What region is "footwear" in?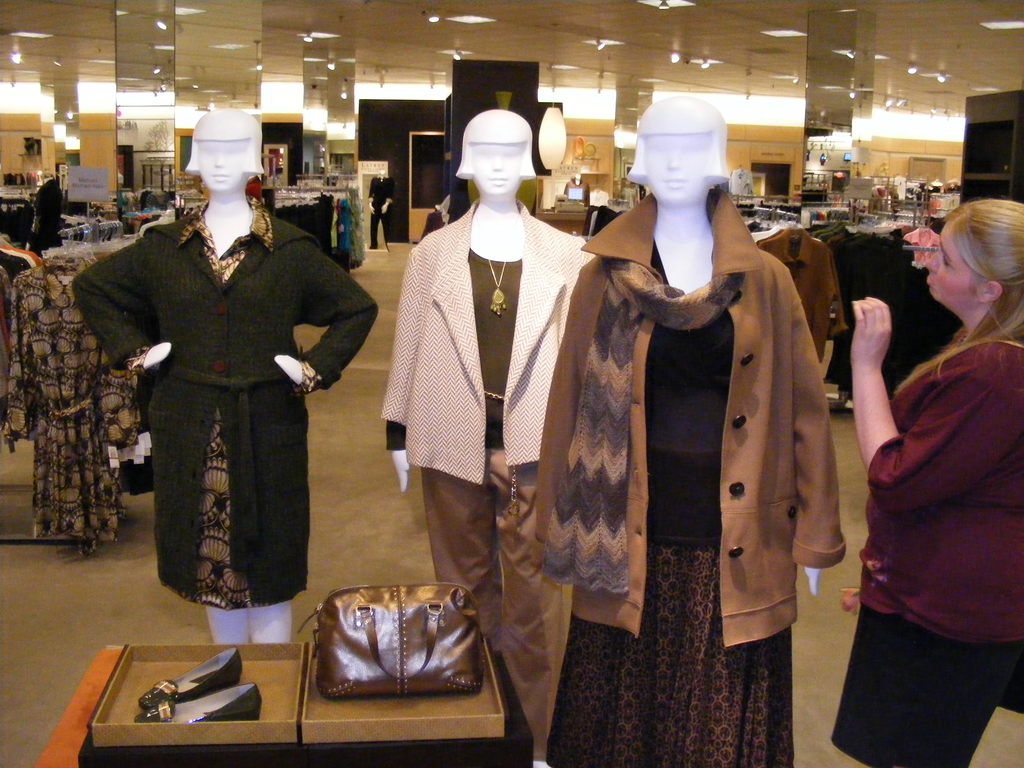
[140,643,243,717].
